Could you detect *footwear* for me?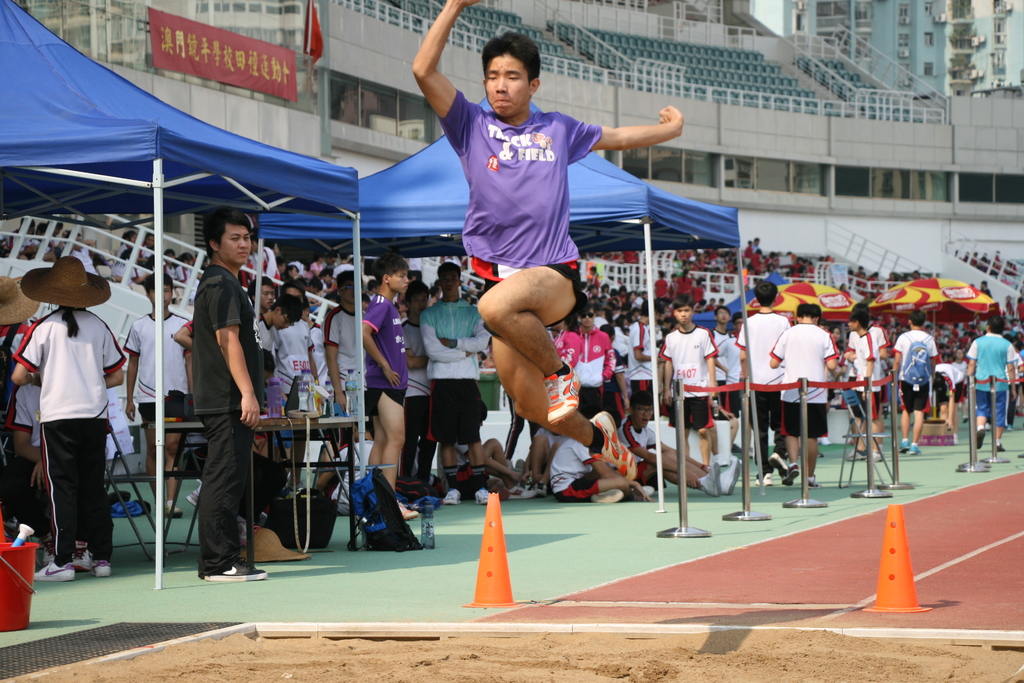
Detection result: (left=86, top=561, right=115, bottom=584).
